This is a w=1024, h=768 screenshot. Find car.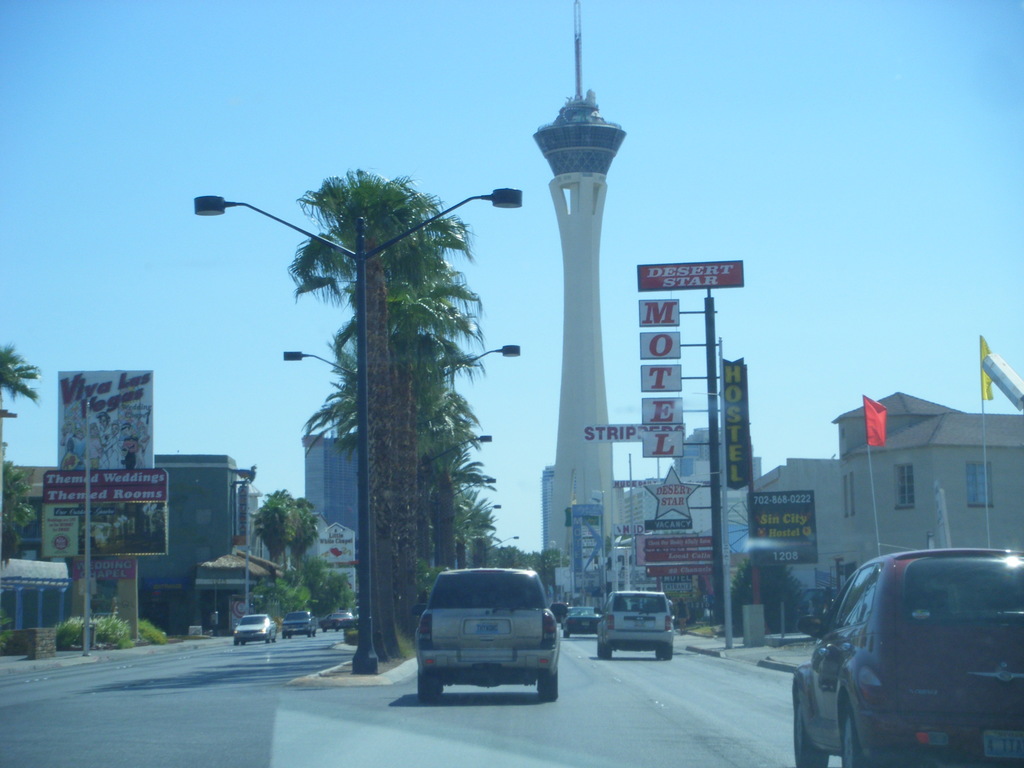
Bounding box: 232, 615, 277, 643.
